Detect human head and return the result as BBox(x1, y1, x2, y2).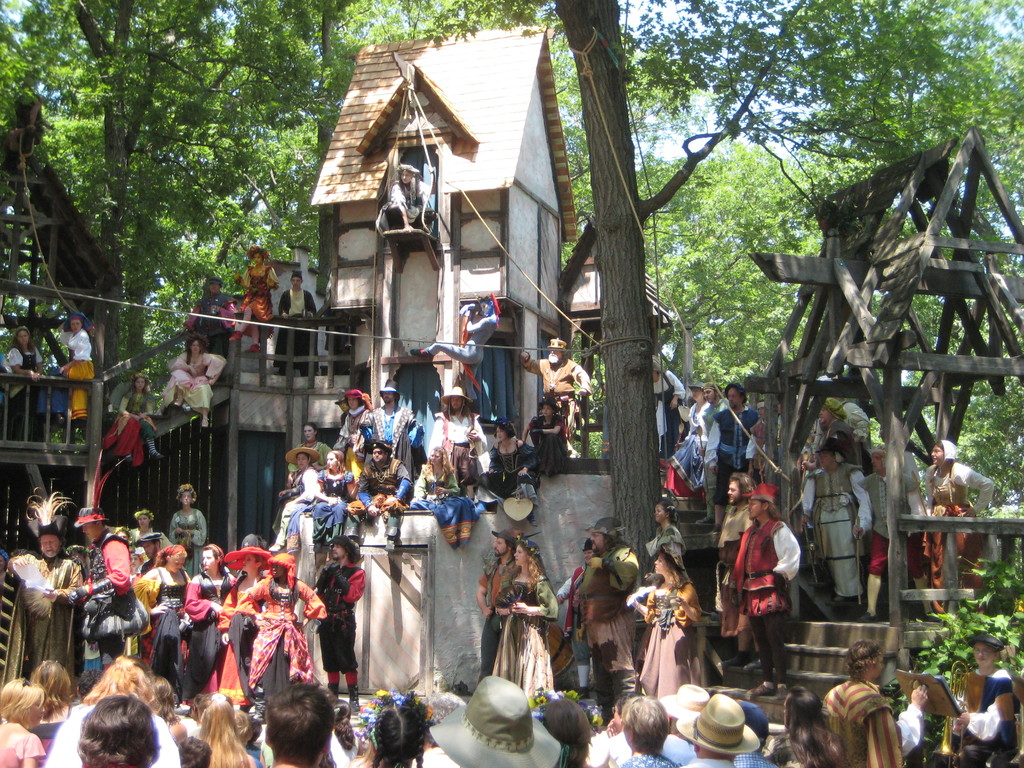
BBox(36, 519, 63, 559).
